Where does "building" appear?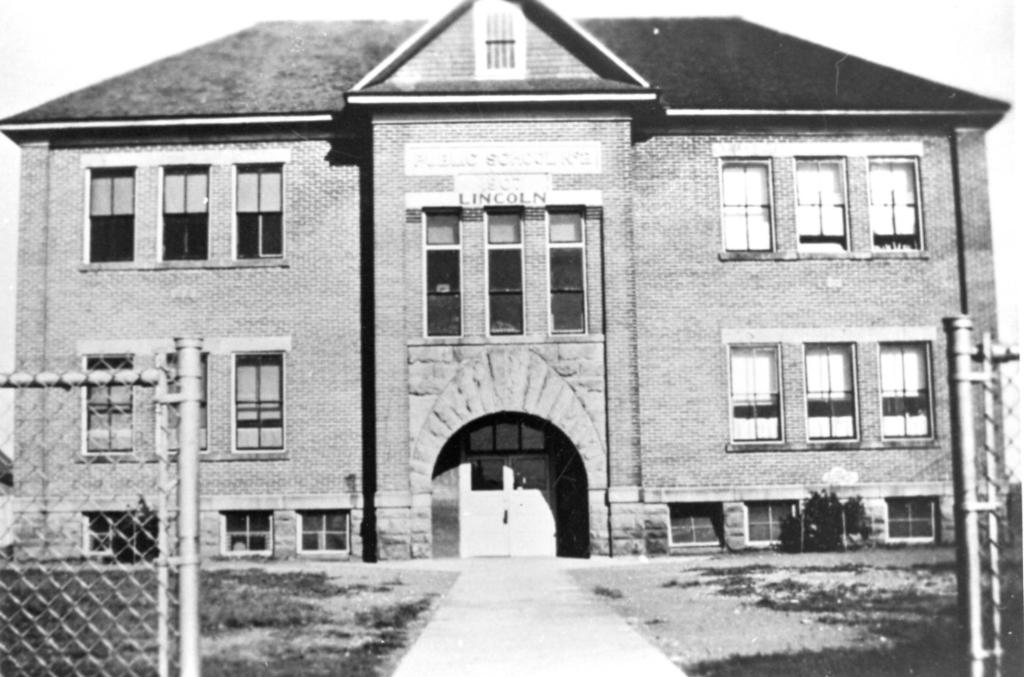
Appears at 0 0 1014 559.
